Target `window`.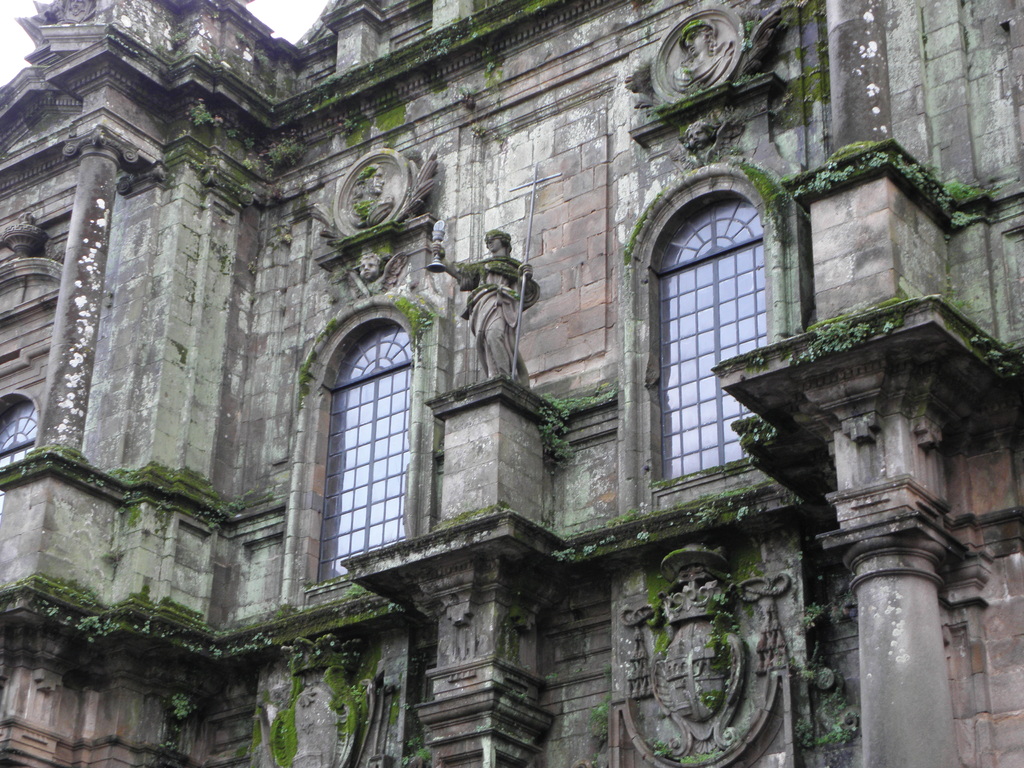
Target region: <region>278, 295, 424, 598</region>.
